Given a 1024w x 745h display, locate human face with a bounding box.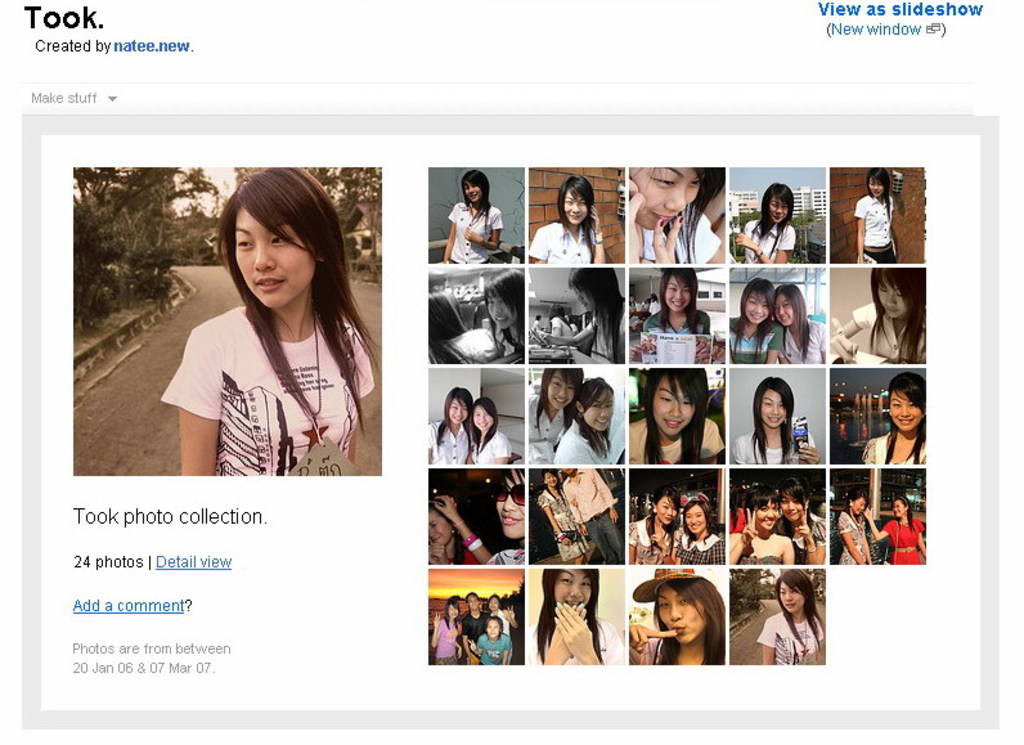
Located: {"x1": 229, "y1": 201, "x2": 316, "y2": 310}.
